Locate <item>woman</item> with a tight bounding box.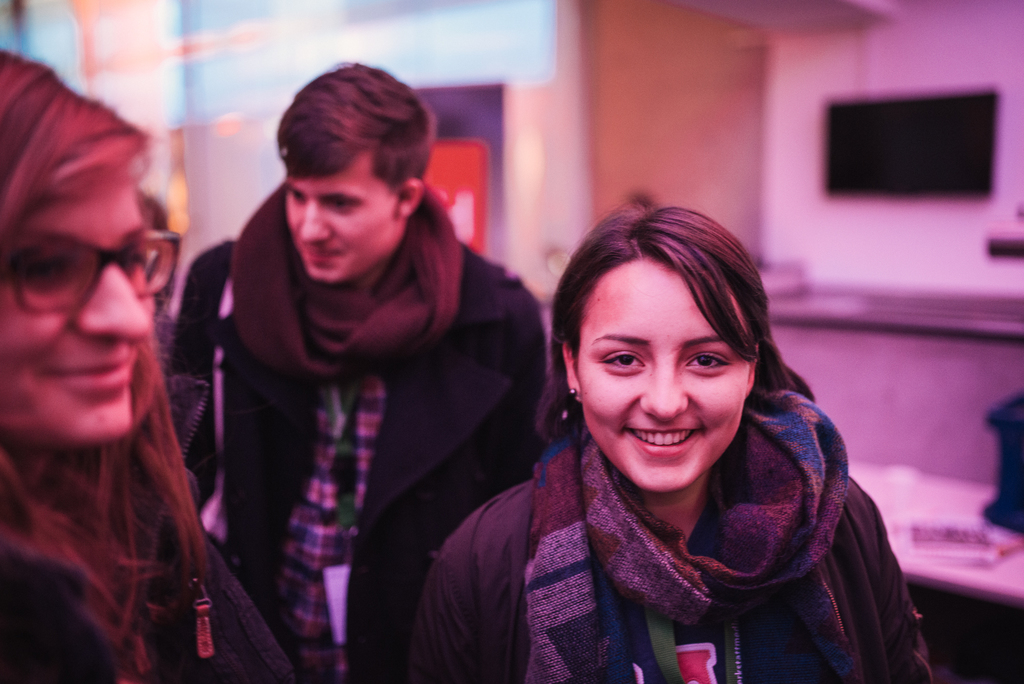
<region>406, 172, 903, 668</region>.
